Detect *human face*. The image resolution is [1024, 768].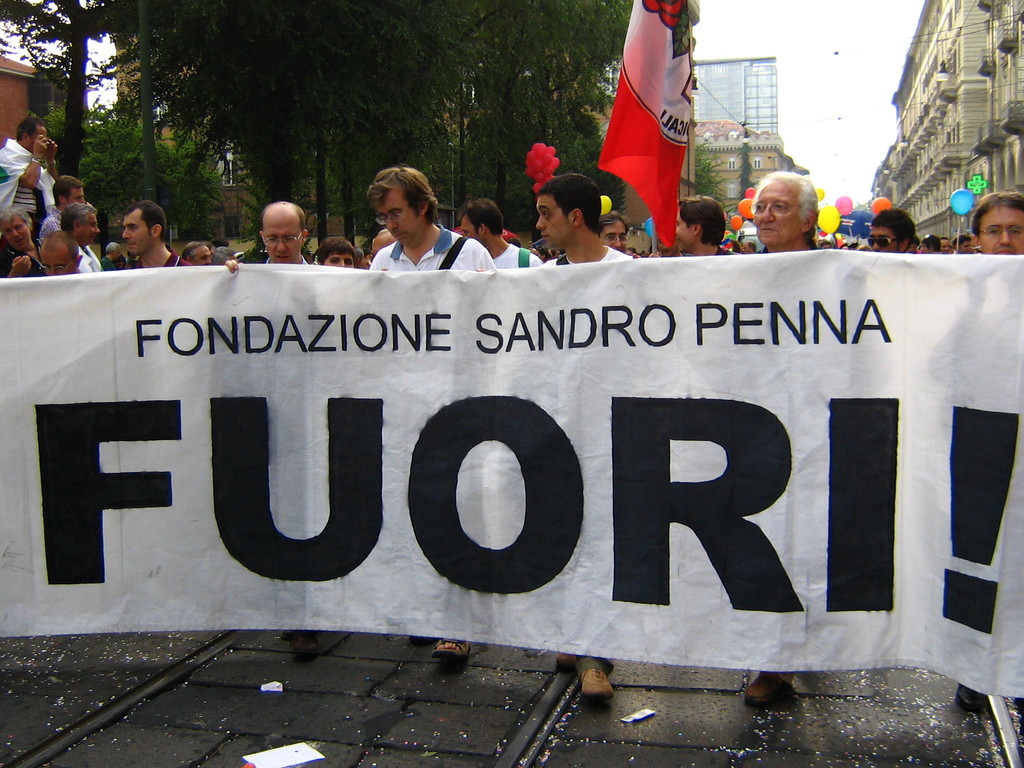
673, 210, 692, 251.
